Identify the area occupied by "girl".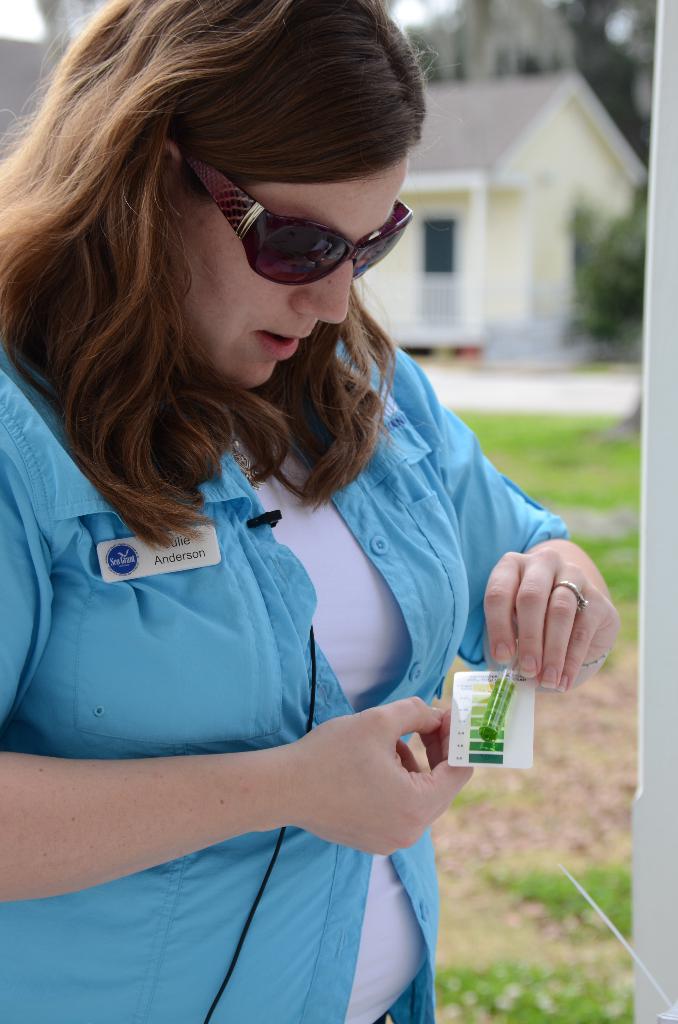
Area: detection(0, 0, 613, 1023).
